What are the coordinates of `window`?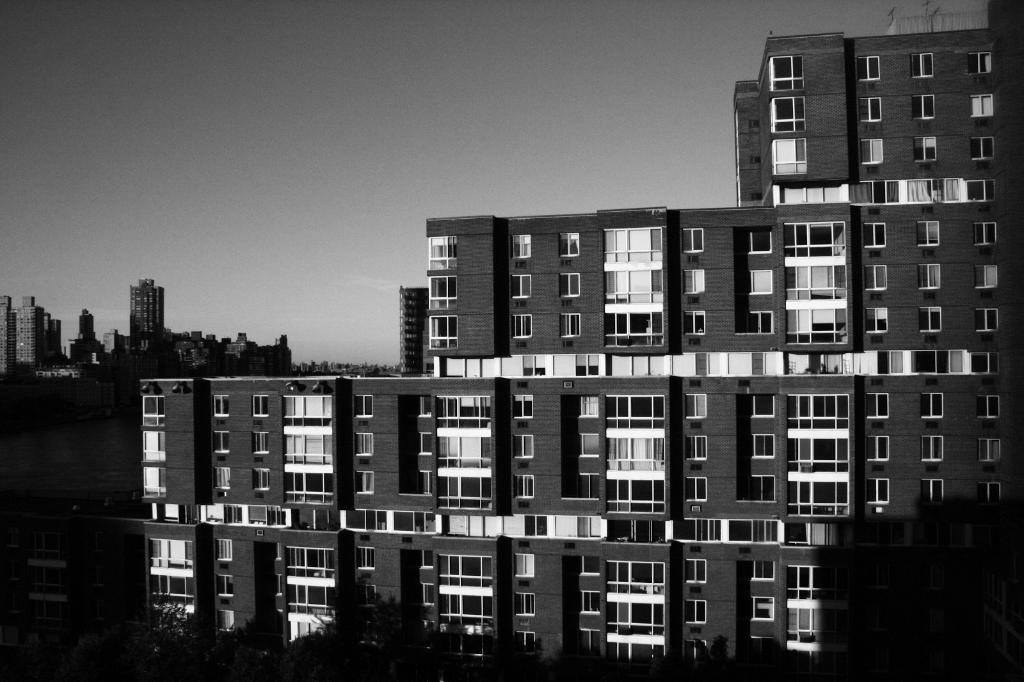
rect(965, 352, 997, 373).
